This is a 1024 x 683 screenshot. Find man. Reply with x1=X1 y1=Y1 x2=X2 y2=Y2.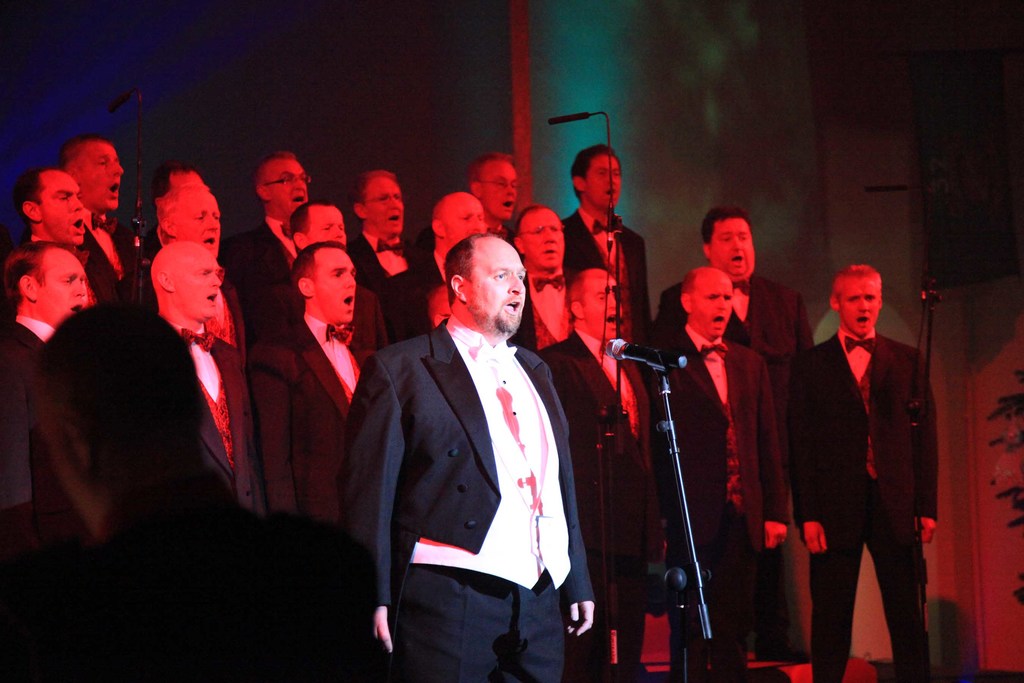
x1=659 y1=258 x2=816 y2=677.
